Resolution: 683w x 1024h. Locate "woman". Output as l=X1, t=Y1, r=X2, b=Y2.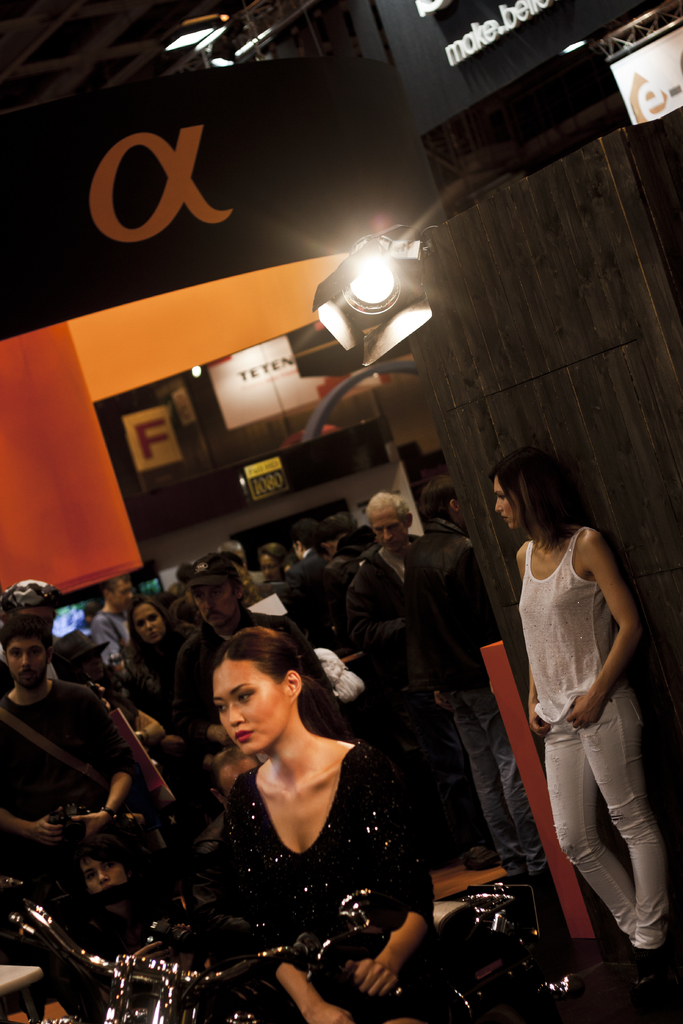
l=493, t=445, r=667, b=968.
